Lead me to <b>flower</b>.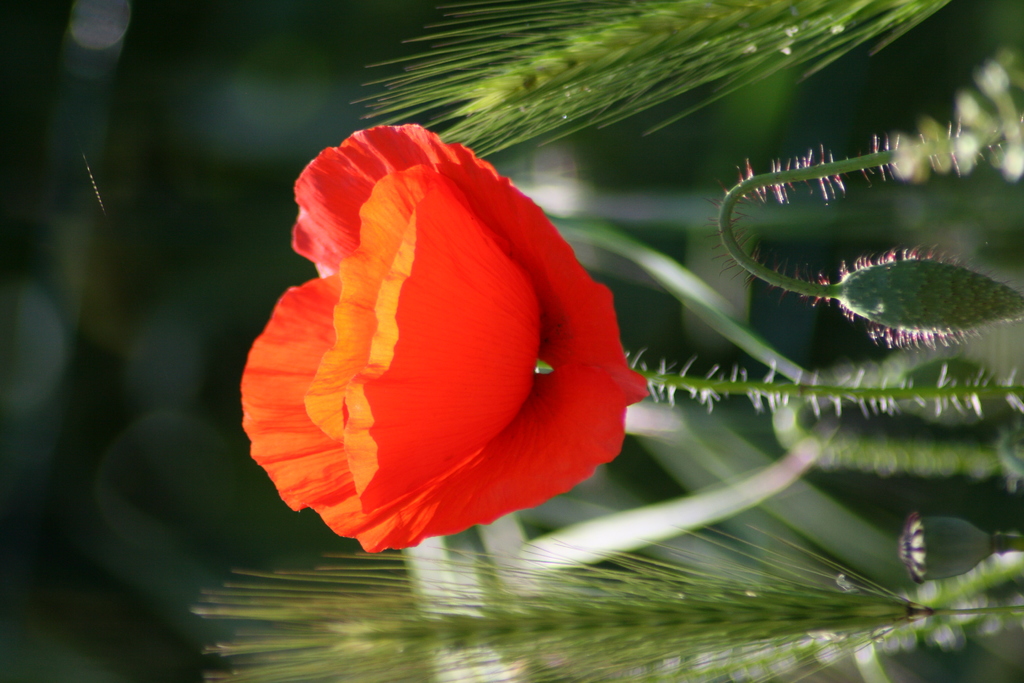
Lead to 230, 136, 607, 547.
